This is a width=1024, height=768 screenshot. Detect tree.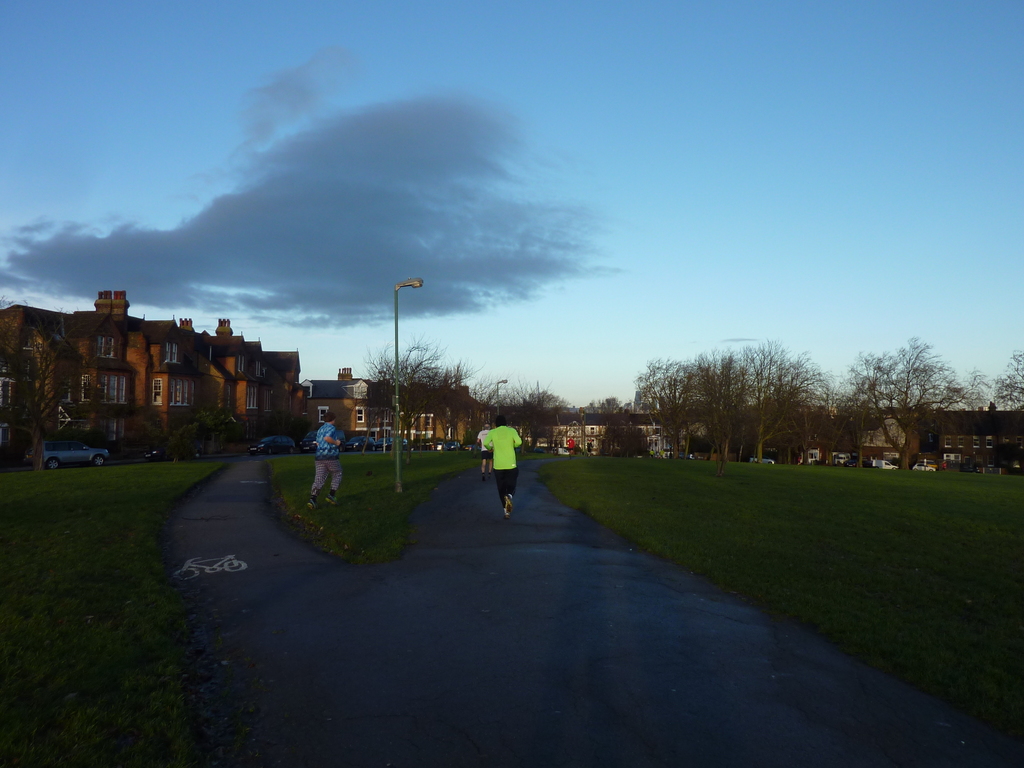
box=[508, 372, 575, 453].
